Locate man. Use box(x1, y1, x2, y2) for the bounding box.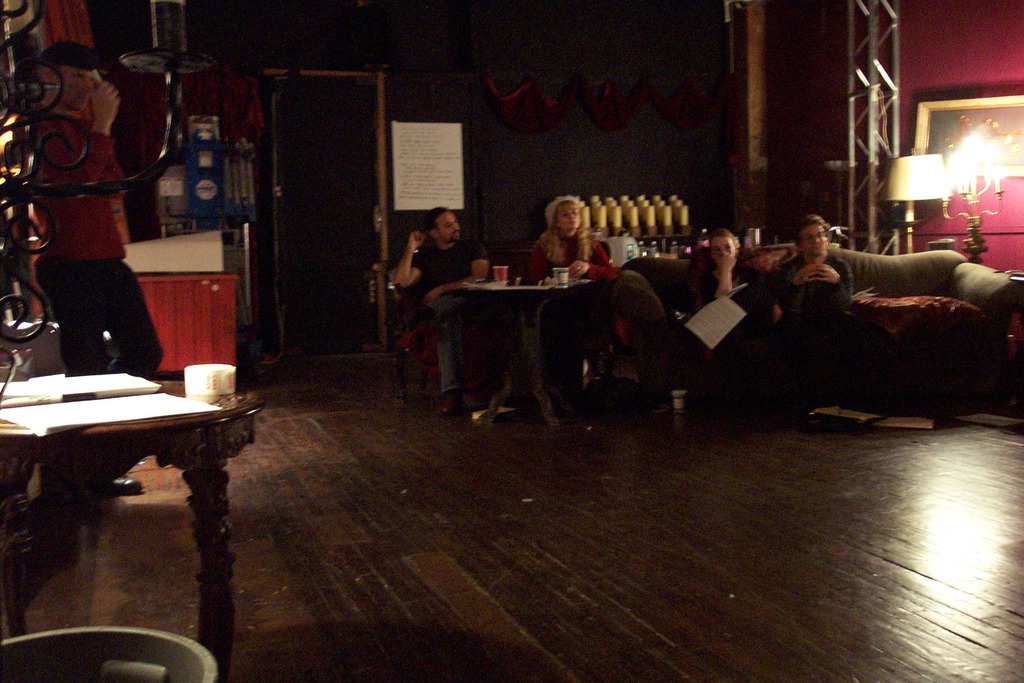
box(679, 234, 781, 414).
